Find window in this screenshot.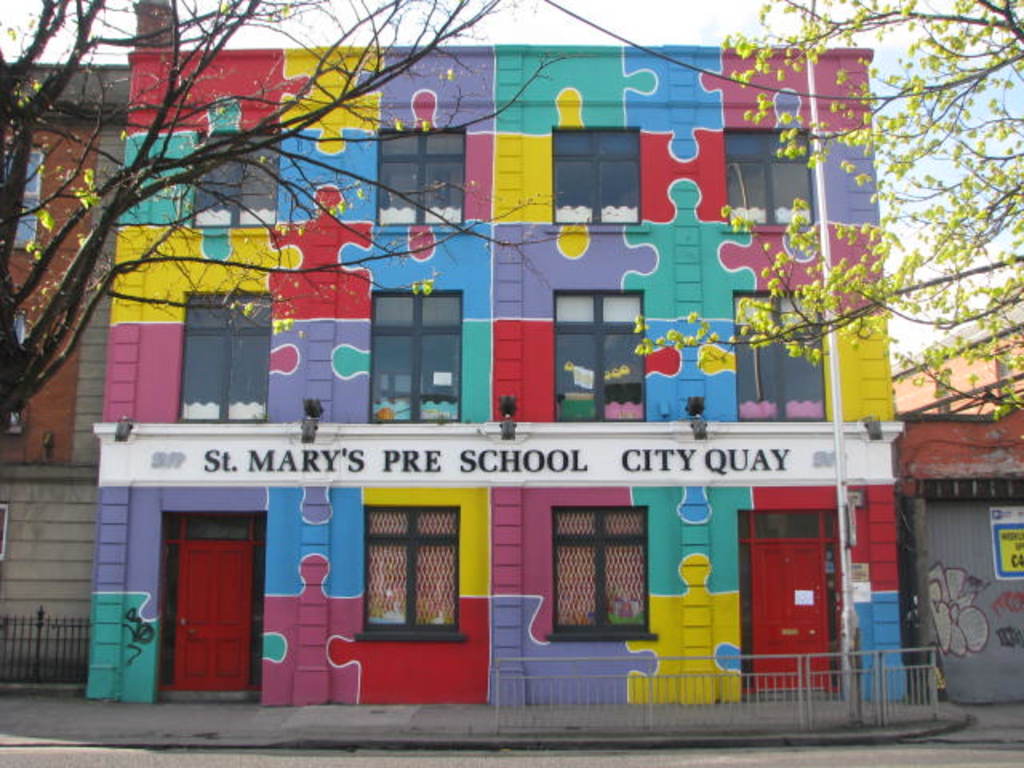
The bounding box for window is region(379, 126, 464, 227).
